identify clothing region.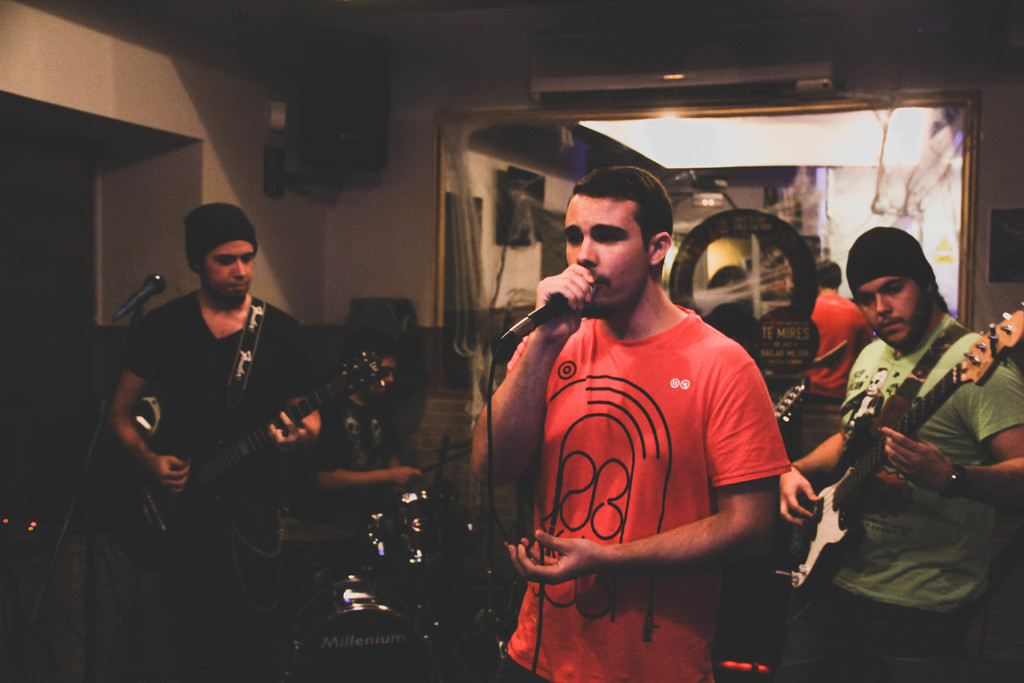
Region: [504,256,799,647].
